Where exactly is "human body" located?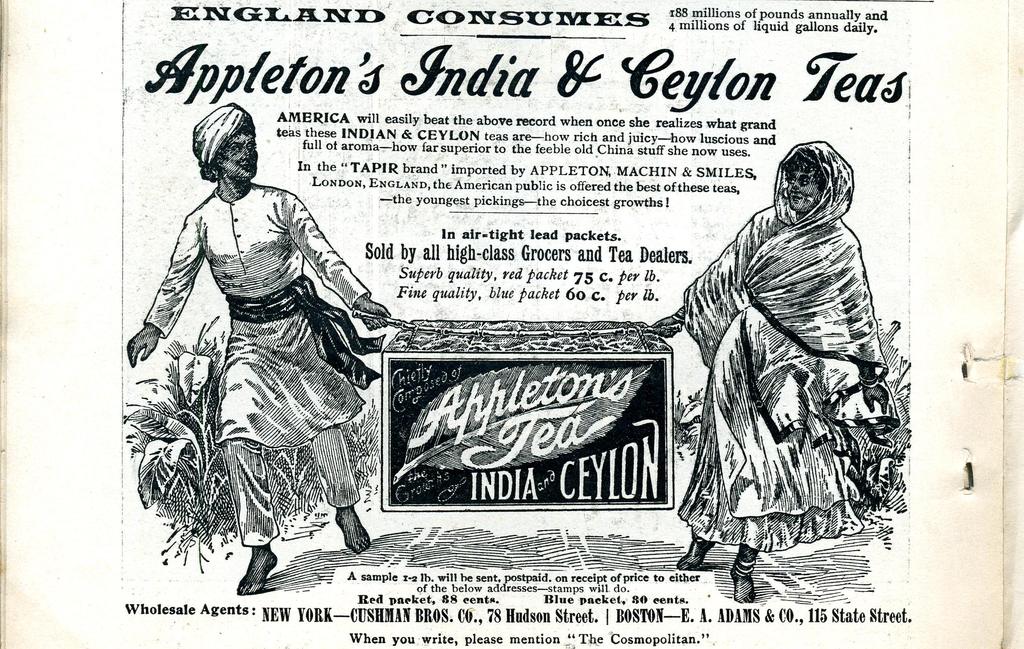
Its bounding box is {"x1": 143, "y1": 117, "x2": 383, "y2": 604}.
